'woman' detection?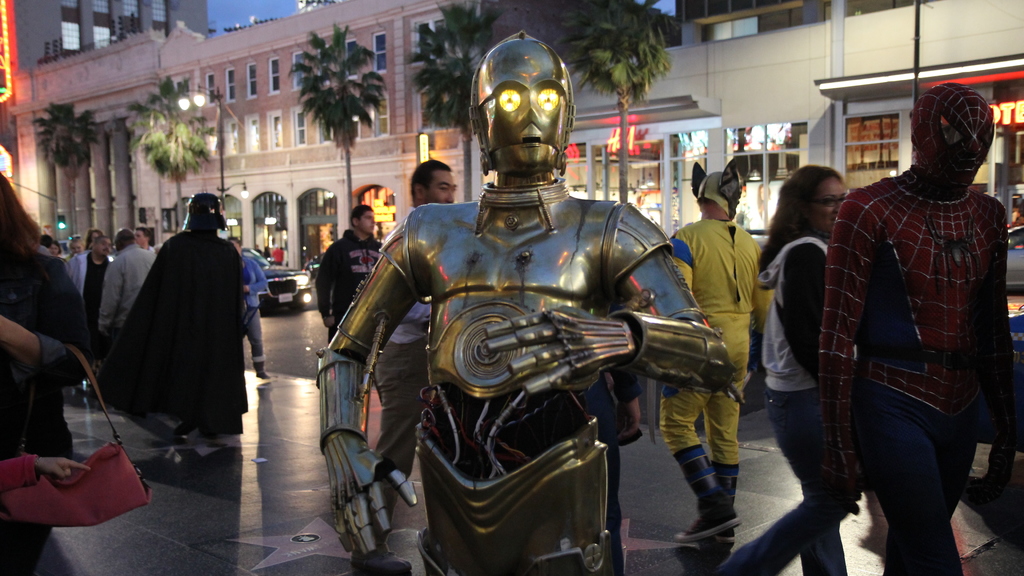
l=718, t=158, r=880, b=575
